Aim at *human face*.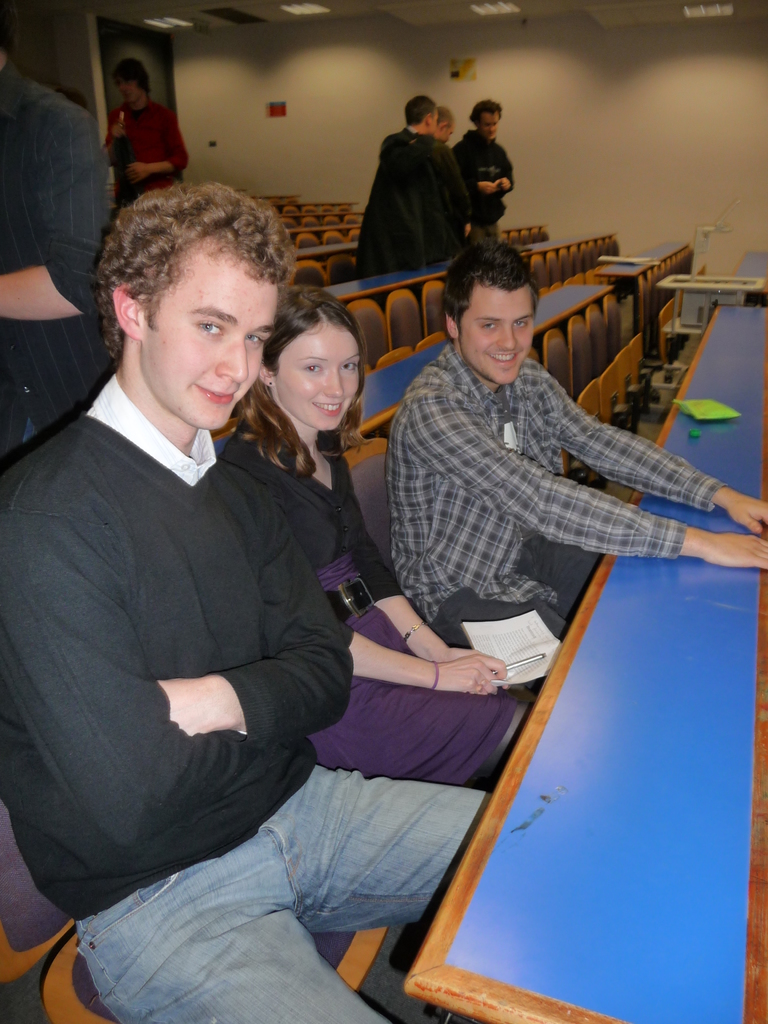
Aimed at x1=120, y1=76, x2=143, y2=104.
